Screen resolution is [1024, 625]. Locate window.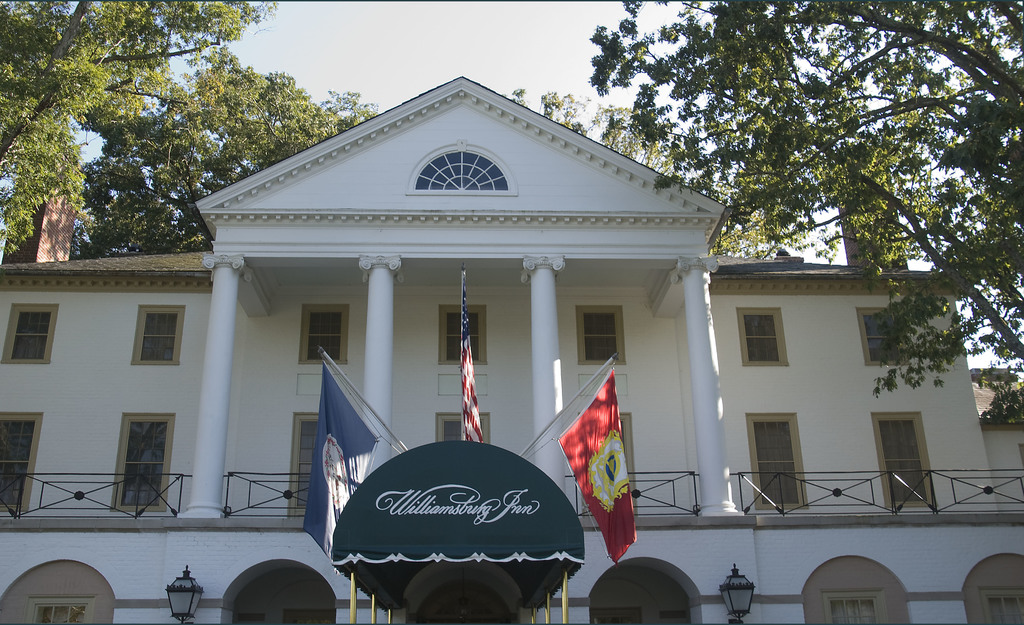
[867, 409, 936, 508].
